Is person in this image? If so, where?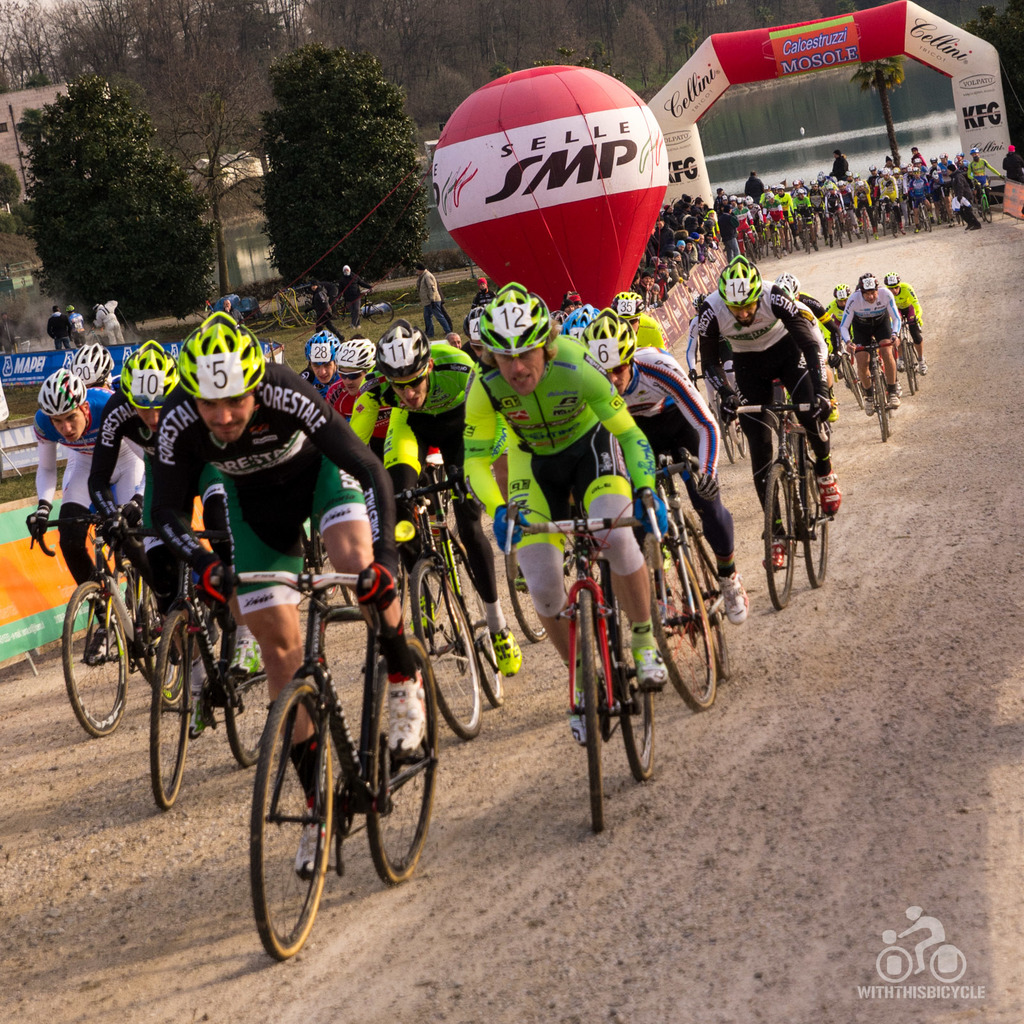
Yes, at Rect(824, 269, 841, 379).
